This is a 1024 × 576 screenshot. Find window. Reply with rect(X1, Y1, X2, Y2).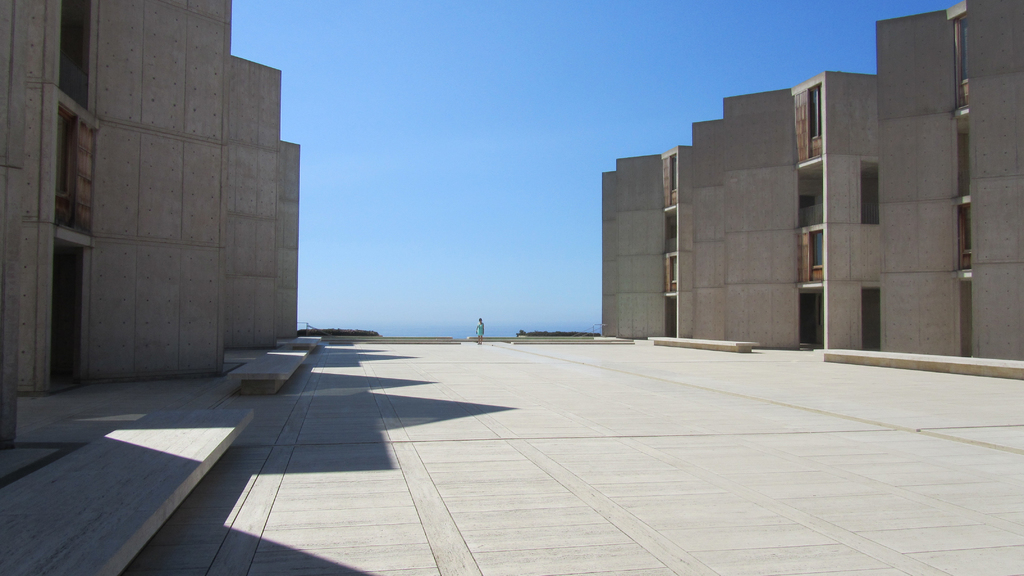
rect(668, 258, 677, 282).
